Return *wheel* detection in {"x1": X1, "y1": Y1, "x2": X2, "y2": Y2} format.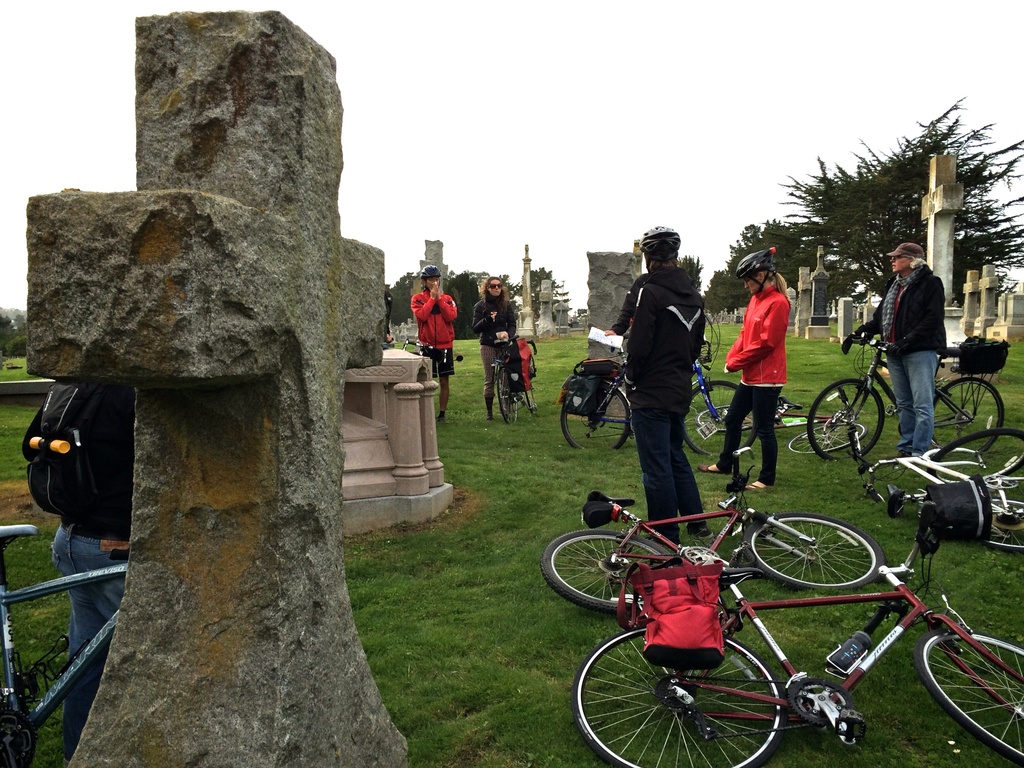
{"x1": 740, "y1": 516, "x2": 891, "y2": 591}.
